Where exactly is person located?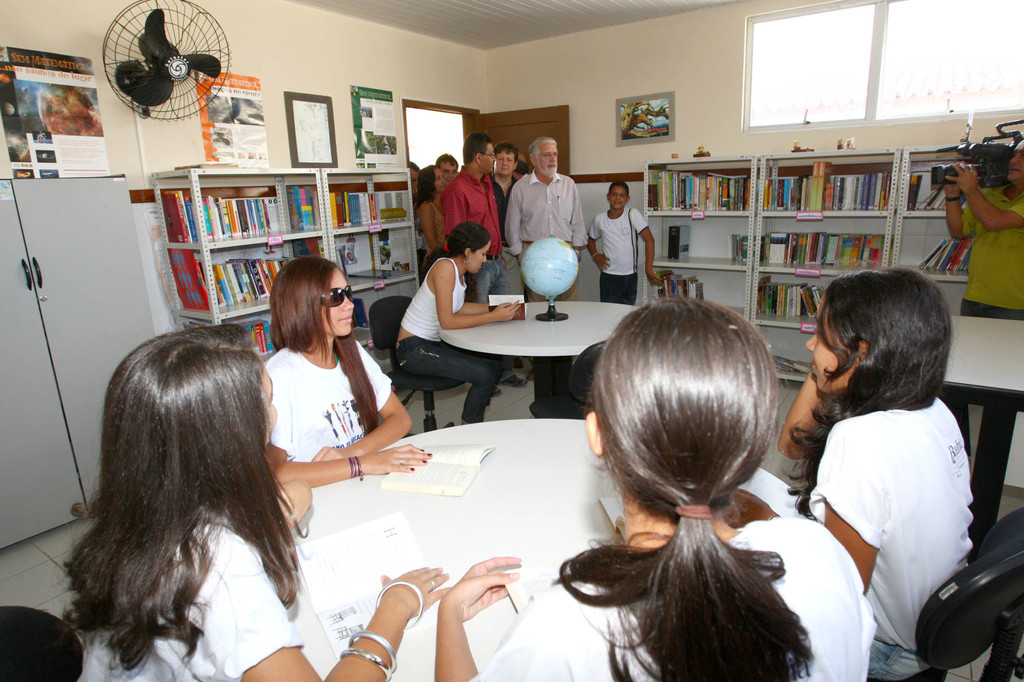
Its bounding box is <box>442,130,514,388</box>.
